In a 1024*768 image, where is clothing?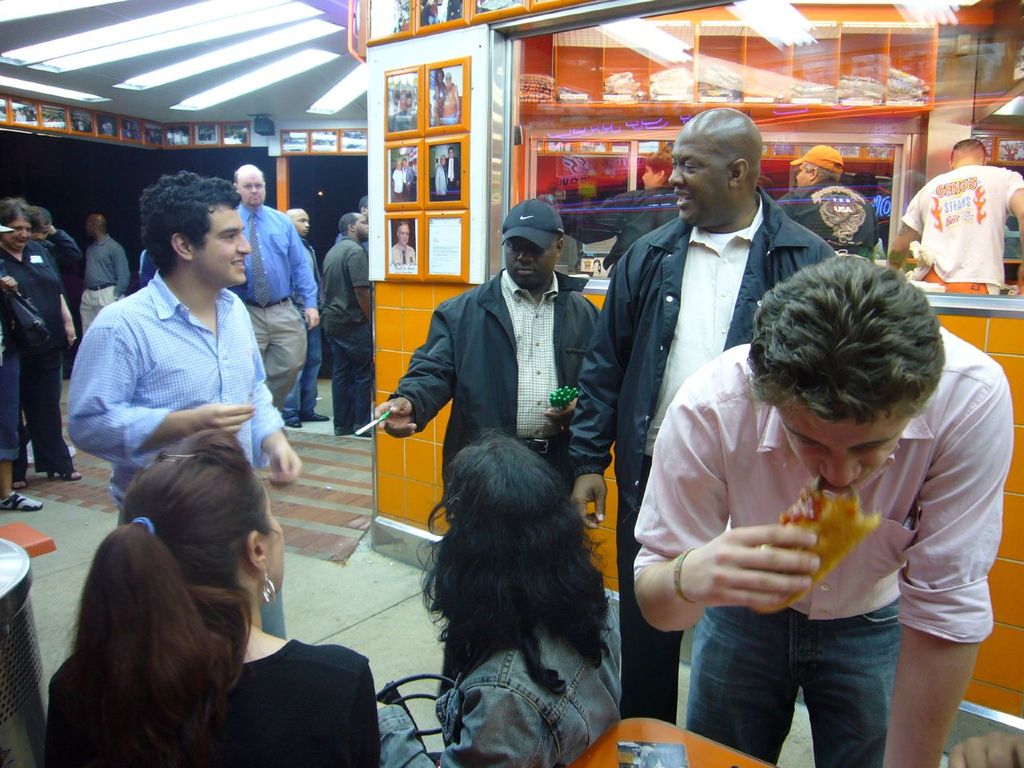
select_region(573, 189, 825, 714).
